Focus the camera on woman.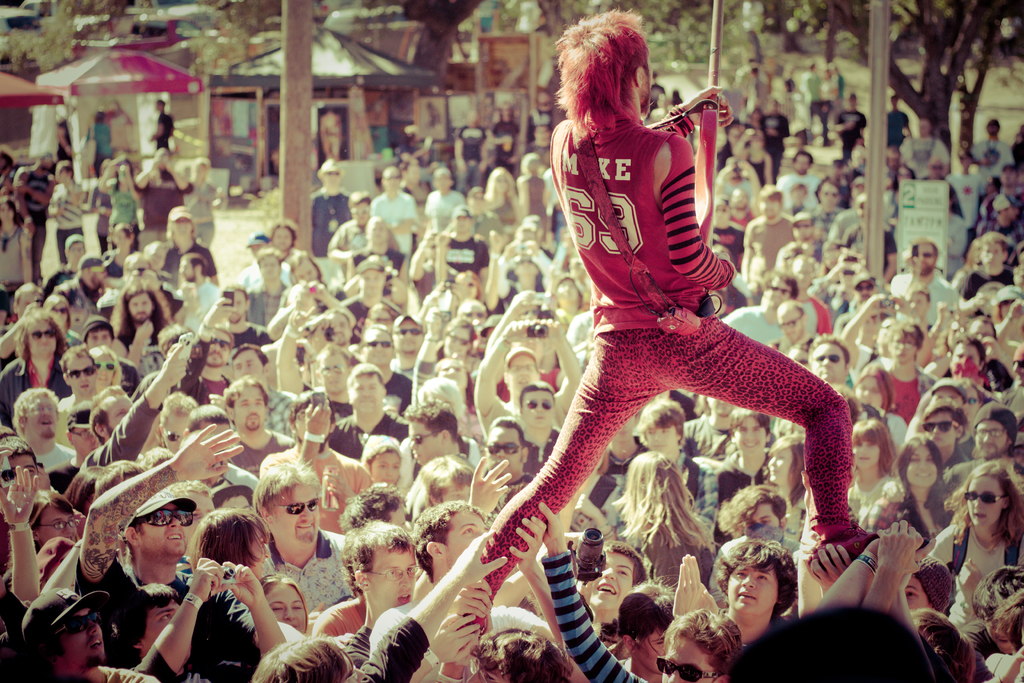
Focus region: detection(604, 445, 717, 588).
